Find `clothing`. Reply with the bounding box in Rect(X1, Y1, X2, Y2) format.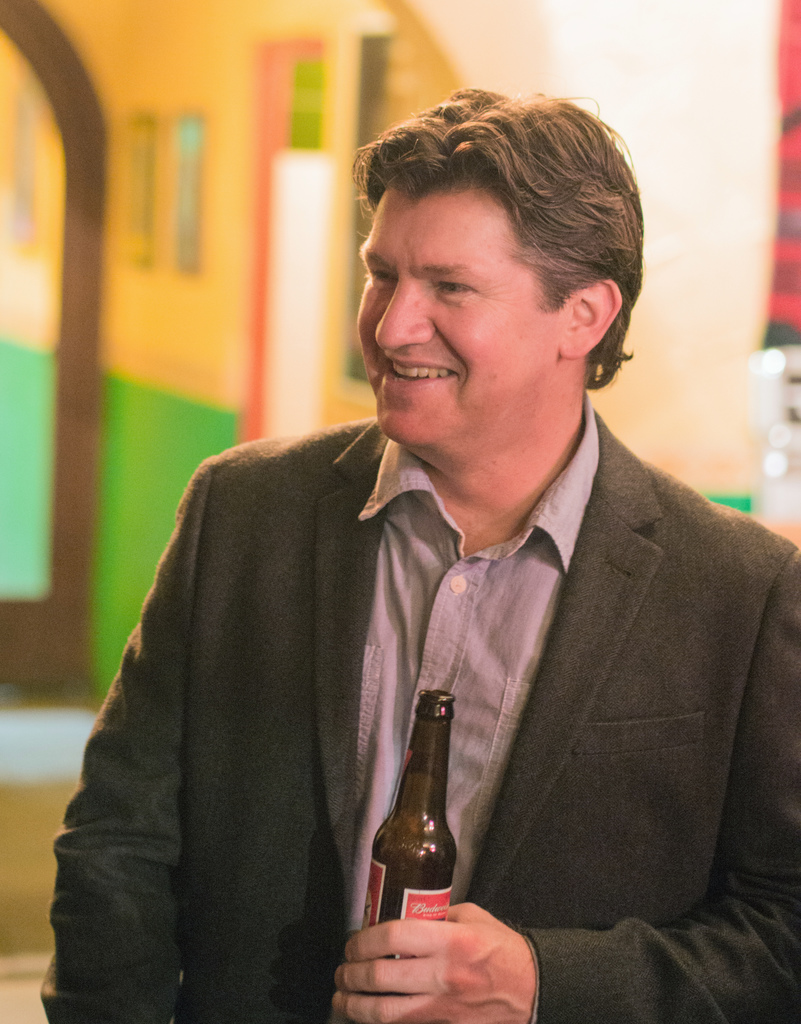
Rect(31, 389, 800, 1023).
